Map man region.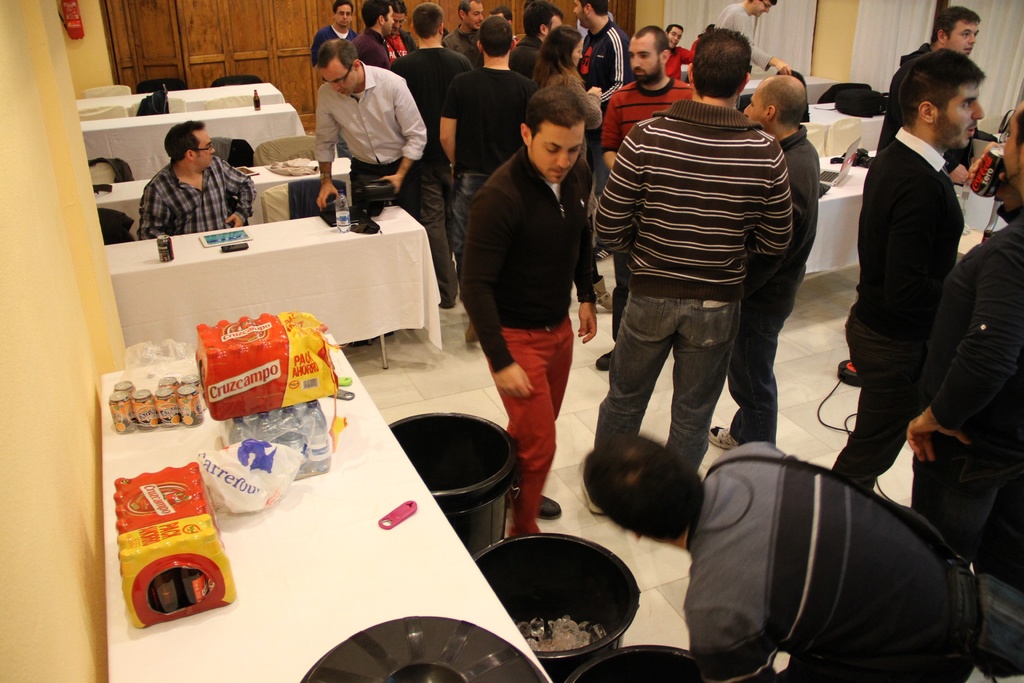
Mapped to detection(567, 0, 634, 200).
